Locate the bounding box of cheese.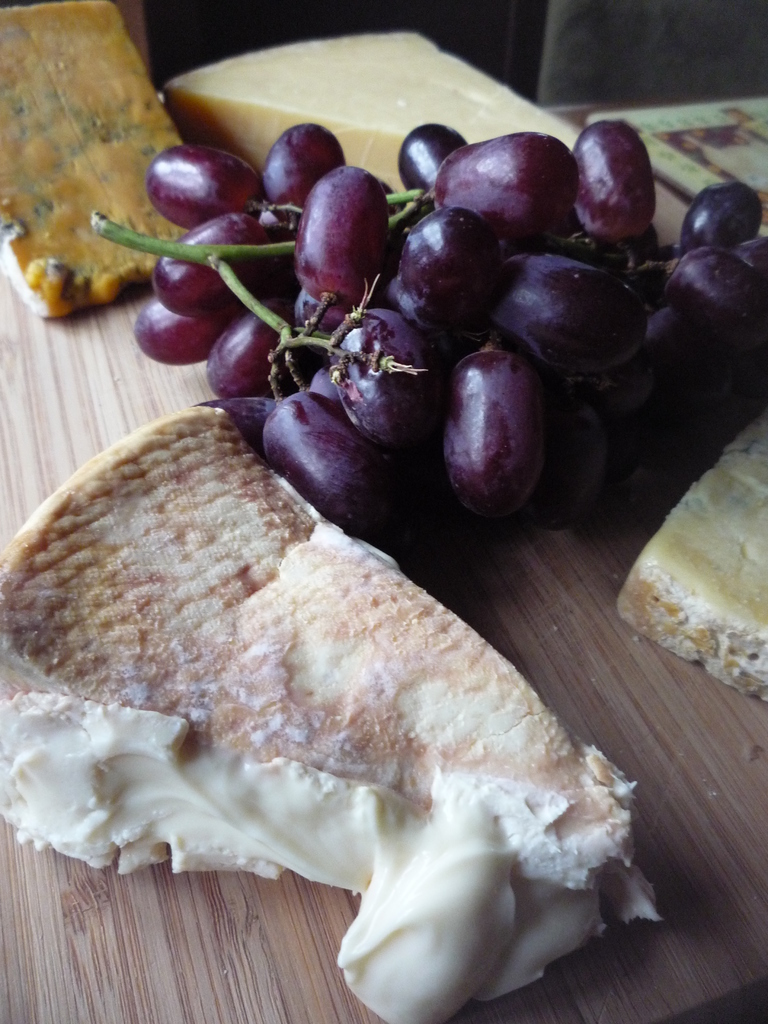
Bounding box: (left=0, top=0, right=188, bottom=317).
